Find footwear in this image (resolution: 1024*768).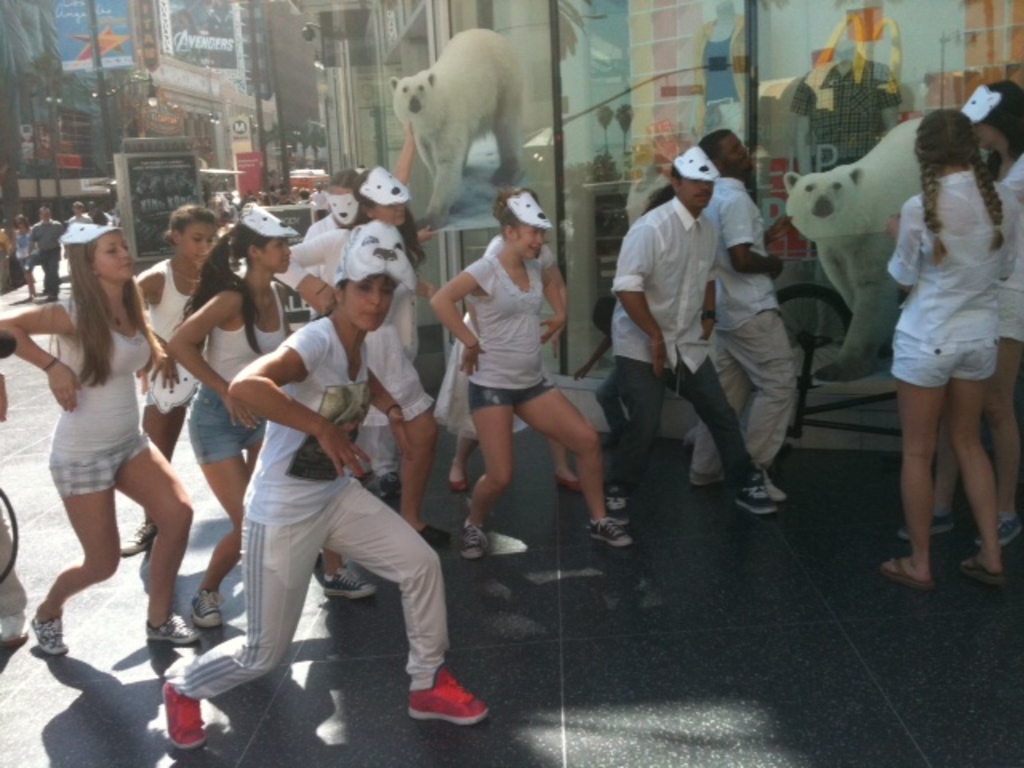
<box>34,613,66,656</box>.
